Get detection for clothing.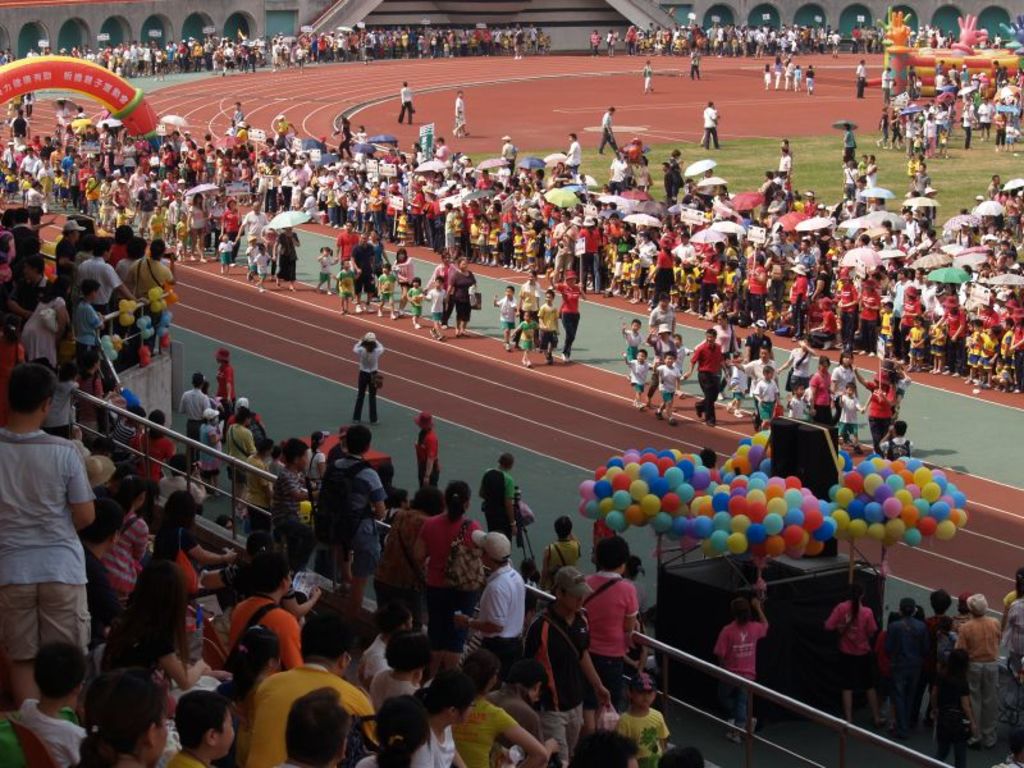
Detection: (658,365,681,398).
